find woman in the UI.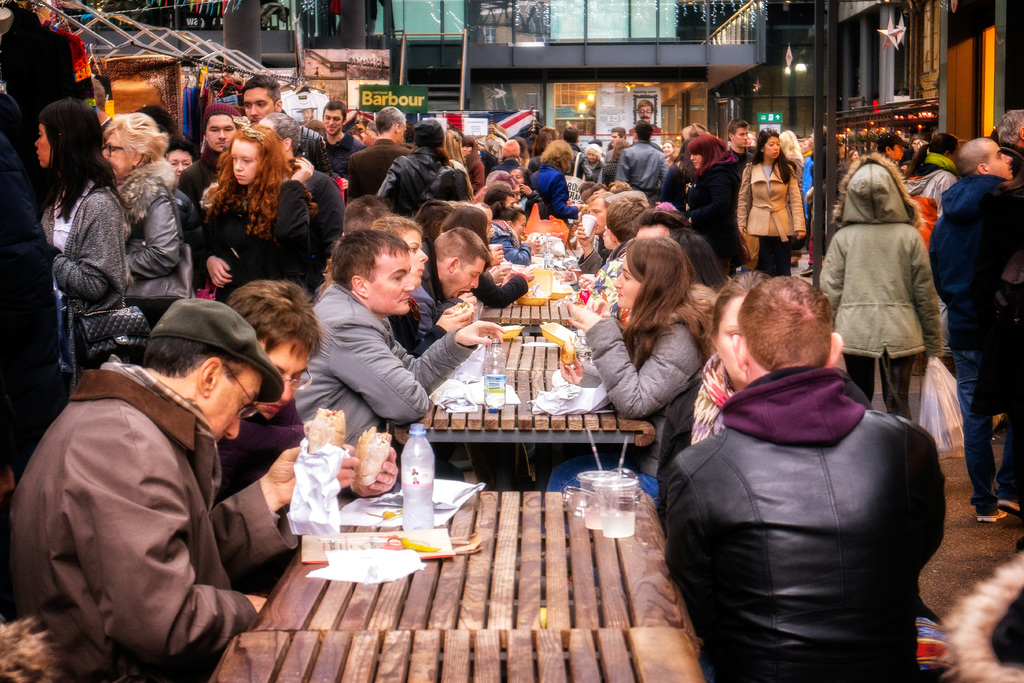
UI element at bbox(661, 138, 674, 163).
